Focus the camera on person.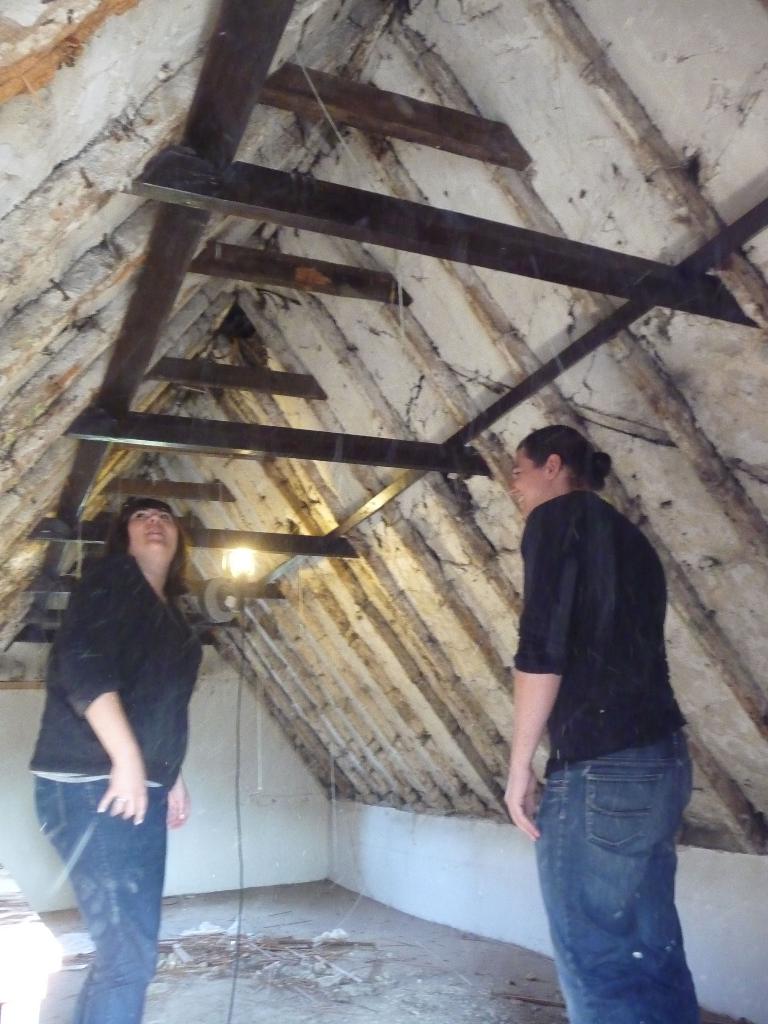
Focus region: left=29, top=502, right=208, bottom=1023.
